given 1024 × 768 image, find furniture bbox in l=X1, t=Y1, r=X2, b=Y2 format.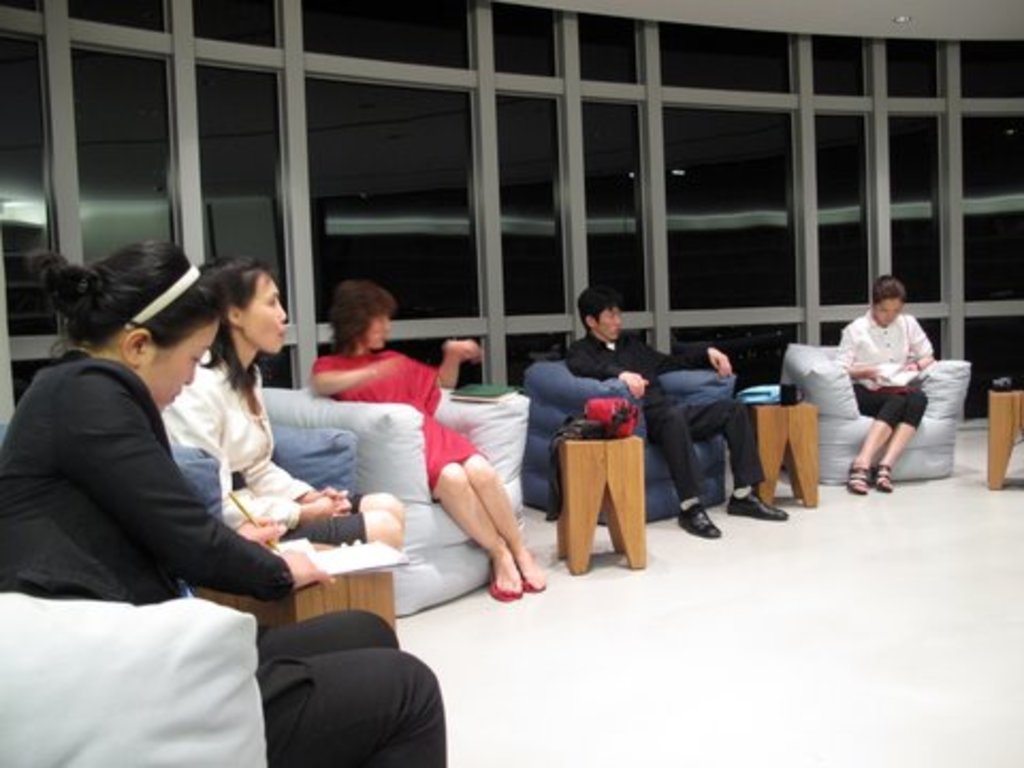
l=258, t=388, r=527, b=621.
